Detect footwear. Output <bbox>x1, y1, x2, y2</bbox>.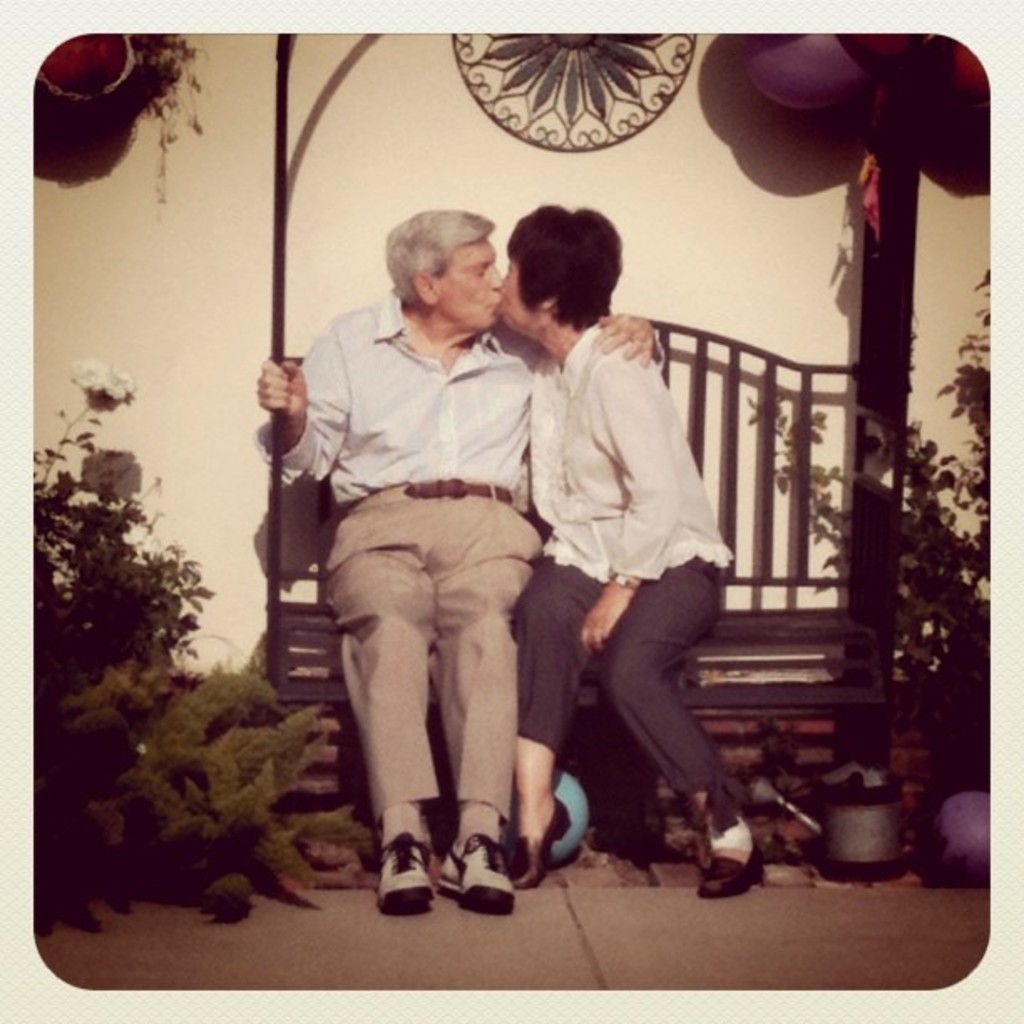
<bbox>433, 822, 519, 914</bbox>.
